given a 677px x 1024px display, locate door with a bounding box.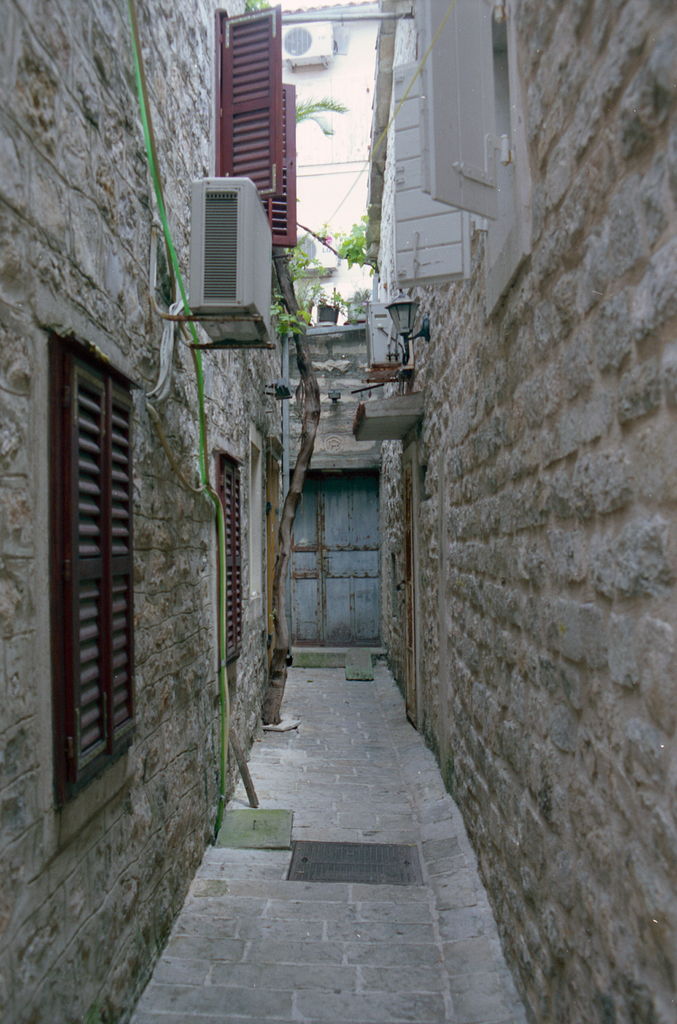
Located: select_region(272, 431, 390, 660).
